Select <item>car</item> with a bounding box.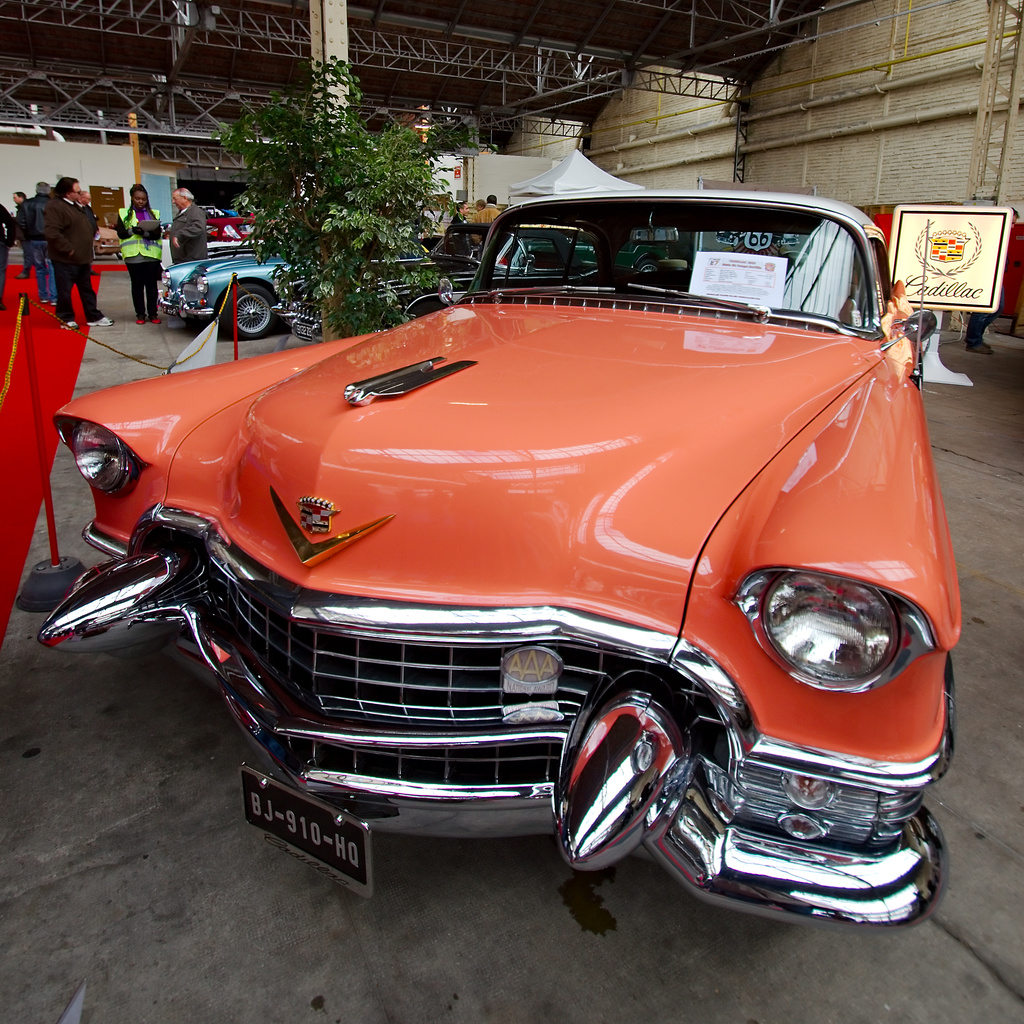
pyautogui.locateOnScreen(155, 250, 424, 339).
